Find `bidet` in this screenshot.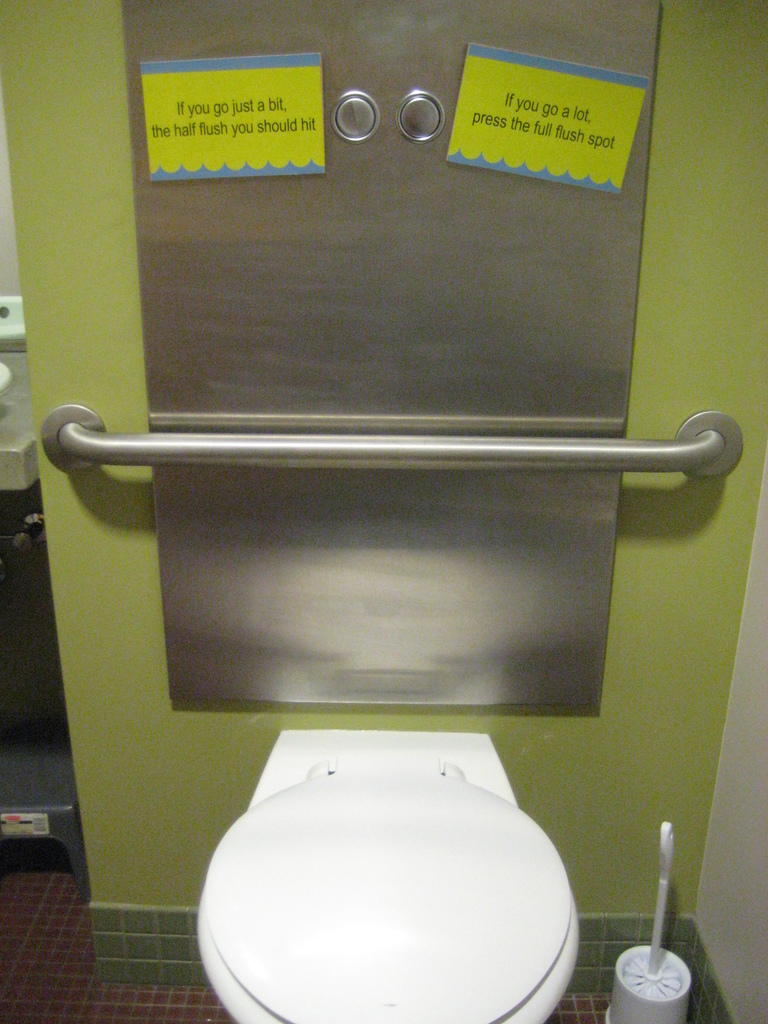
The bounding box for `bidet` is [x1=259, y1=677, x2=611, y2=1023].
